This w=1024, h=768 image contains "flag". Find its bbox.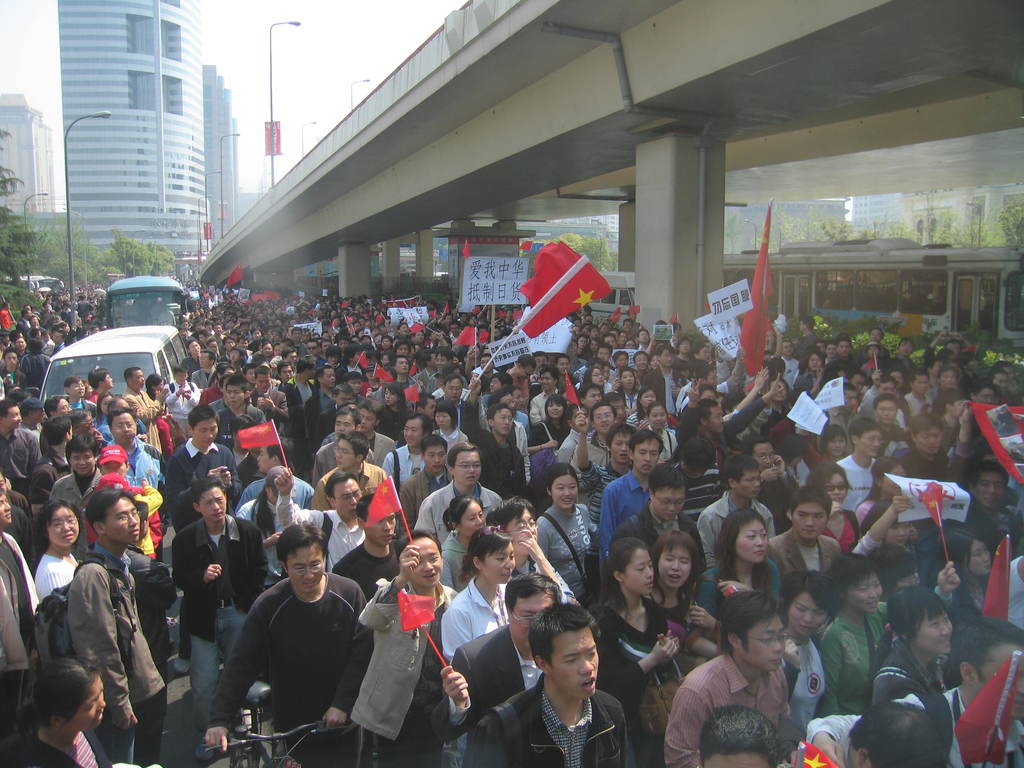
bbox=(861, 358, 885, 376).
